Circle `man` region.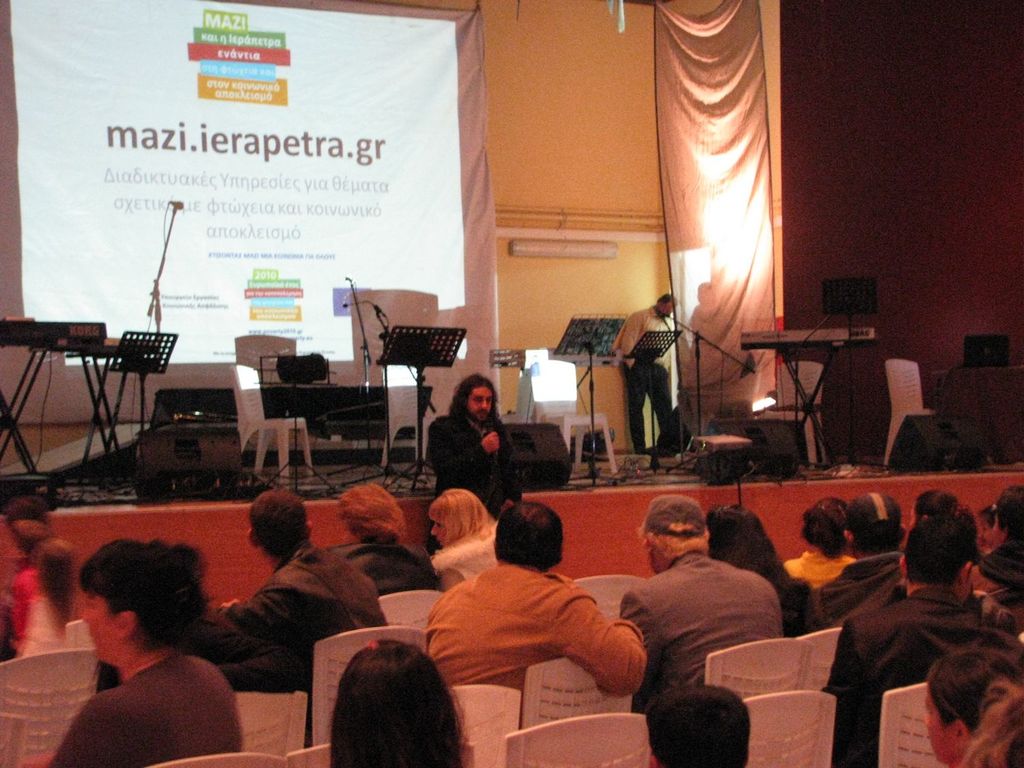
Region: bbox=(611, 293, 679, 457).
